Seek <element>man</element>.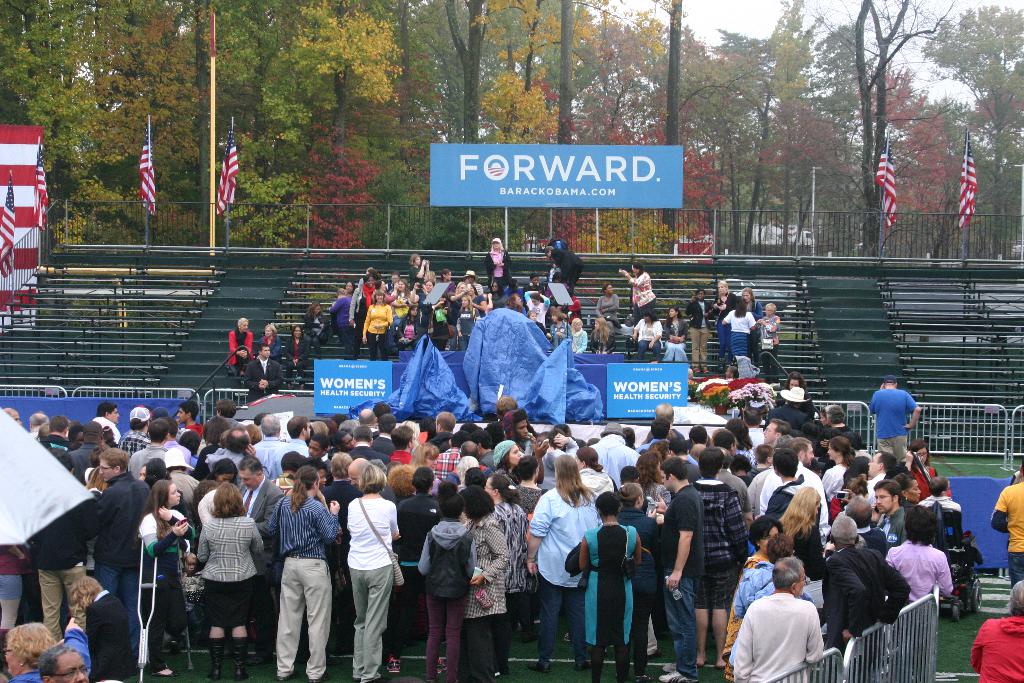
rect(345, 456, 396, 507).
